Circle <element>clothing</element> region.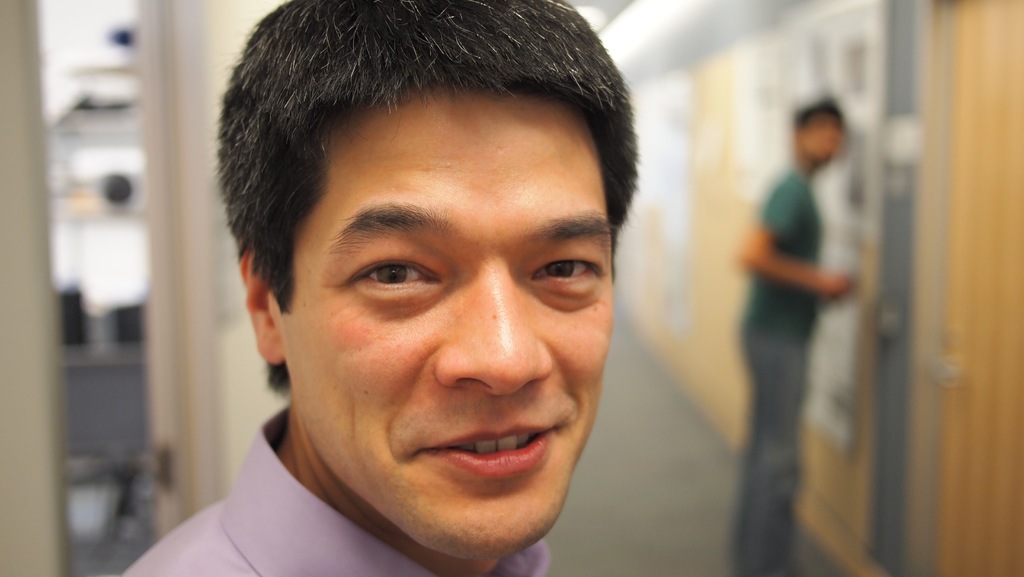
Region: (left=731, top=171, right=822, bottom=576).
